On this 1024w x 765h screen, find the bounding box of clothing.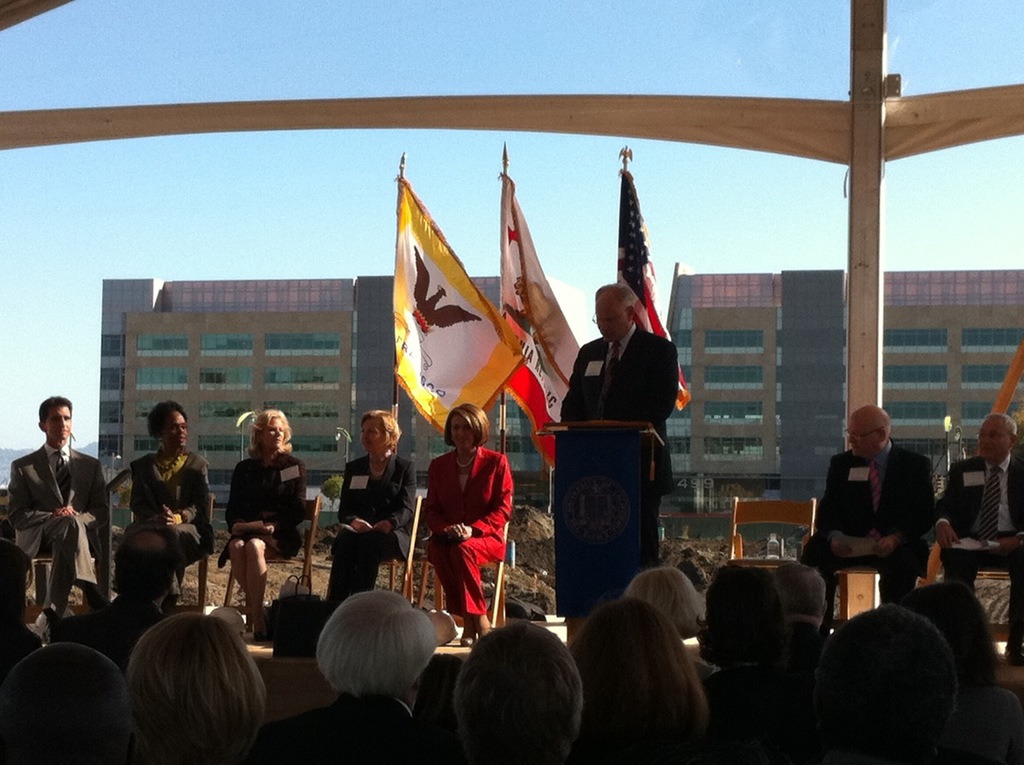
Bounding box: left=252, top=685, right=442, bottom=764.
